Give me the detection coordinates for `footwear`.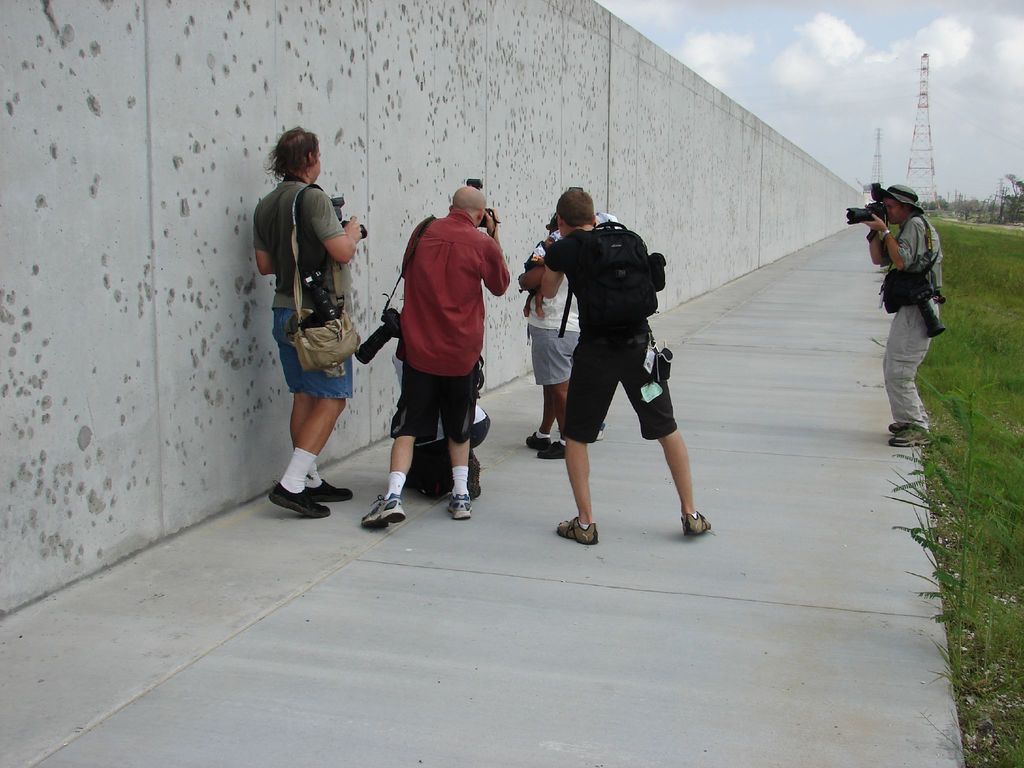
(left=557, top=519, right=599, bottom=547).
